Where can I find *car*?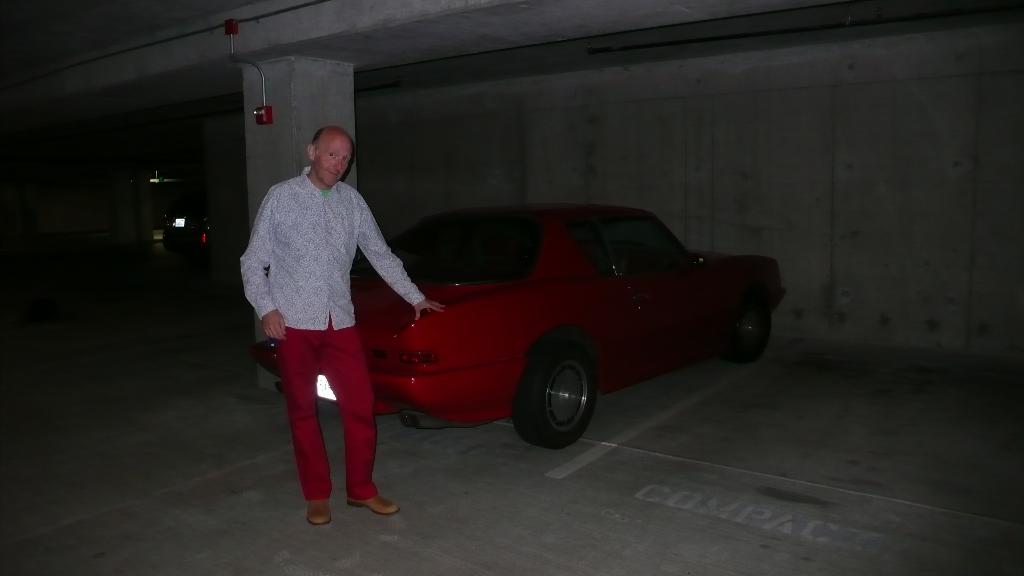
You can find it at (121, 162, 247, 275).
